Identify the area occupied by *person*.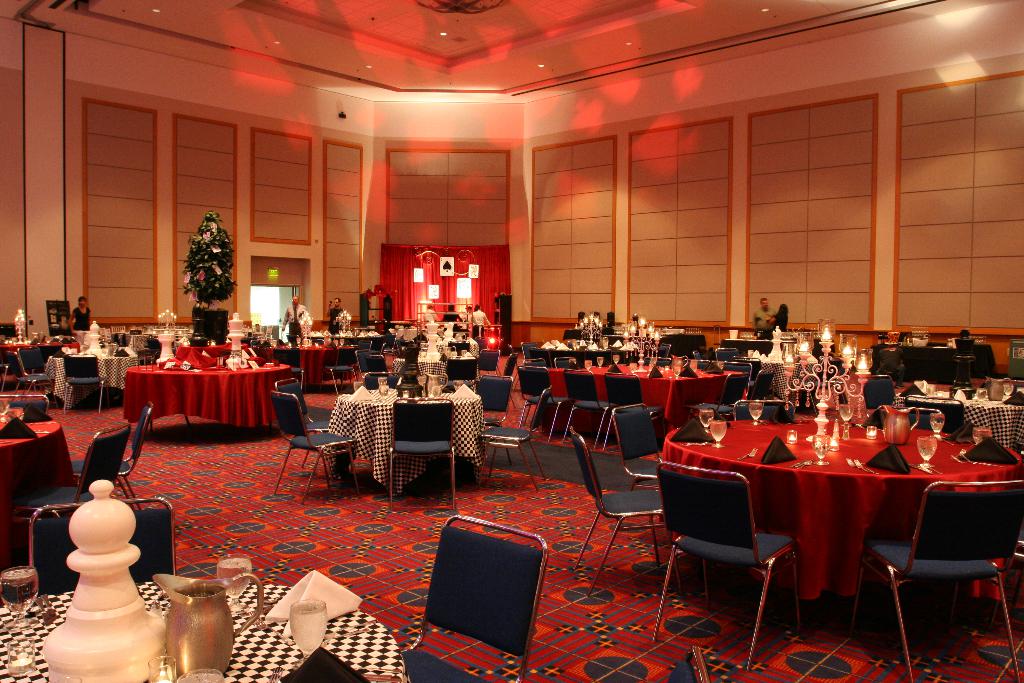
Area: bbox(283, 294, 309, 335).
